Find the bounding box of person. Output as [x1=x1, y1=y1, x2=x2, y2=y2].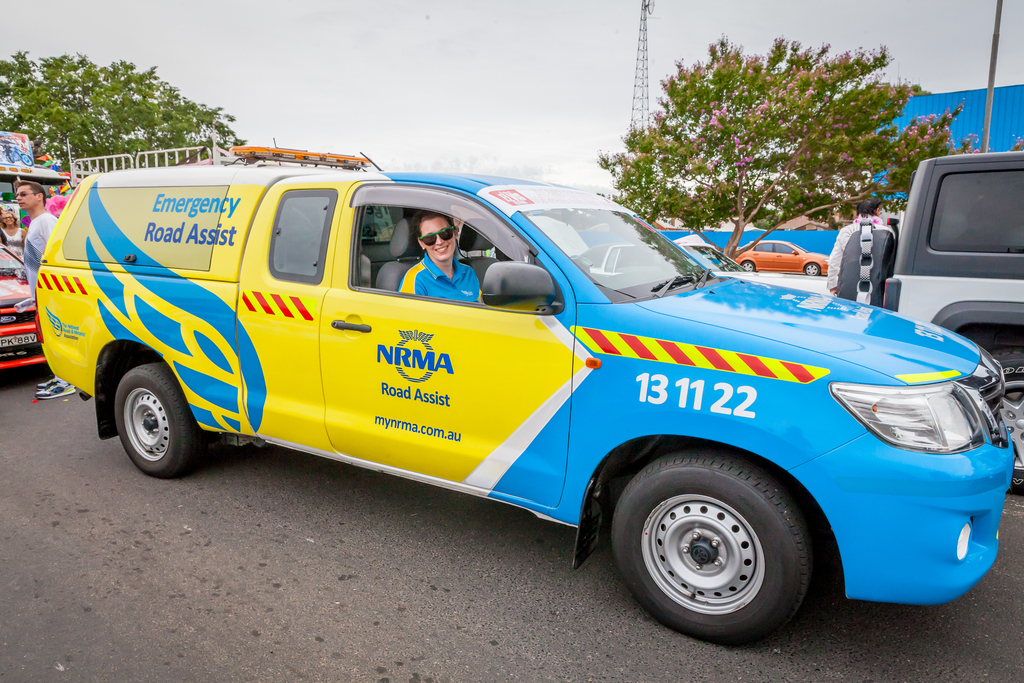
[x1=823, y1=195, x2=894, y2=297].
